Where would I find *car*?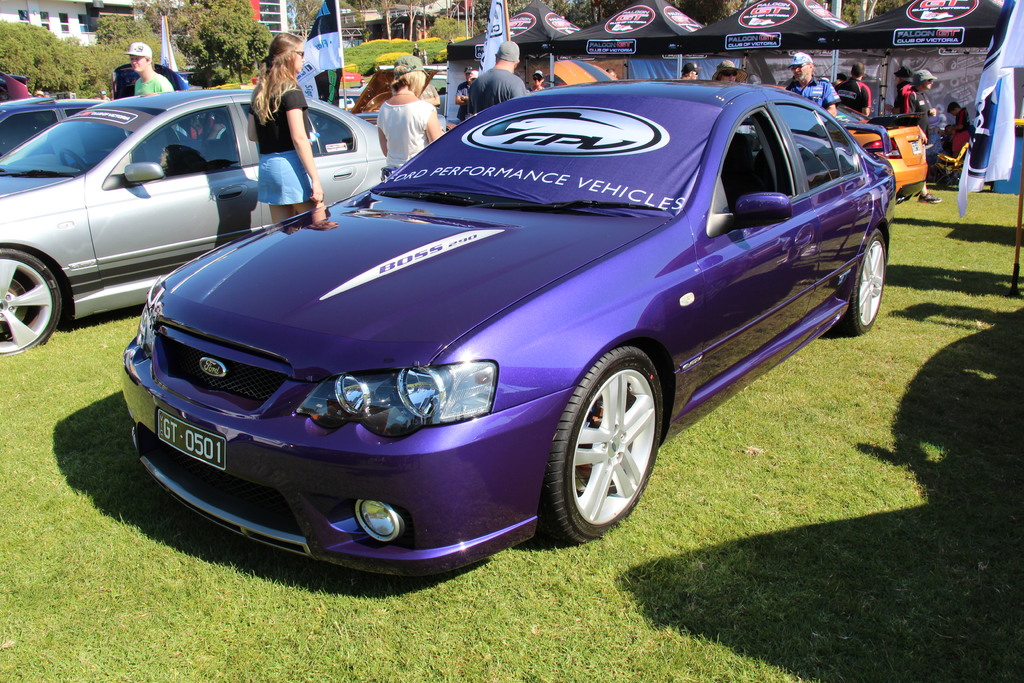
At <box>109,75,872,575</box>.
